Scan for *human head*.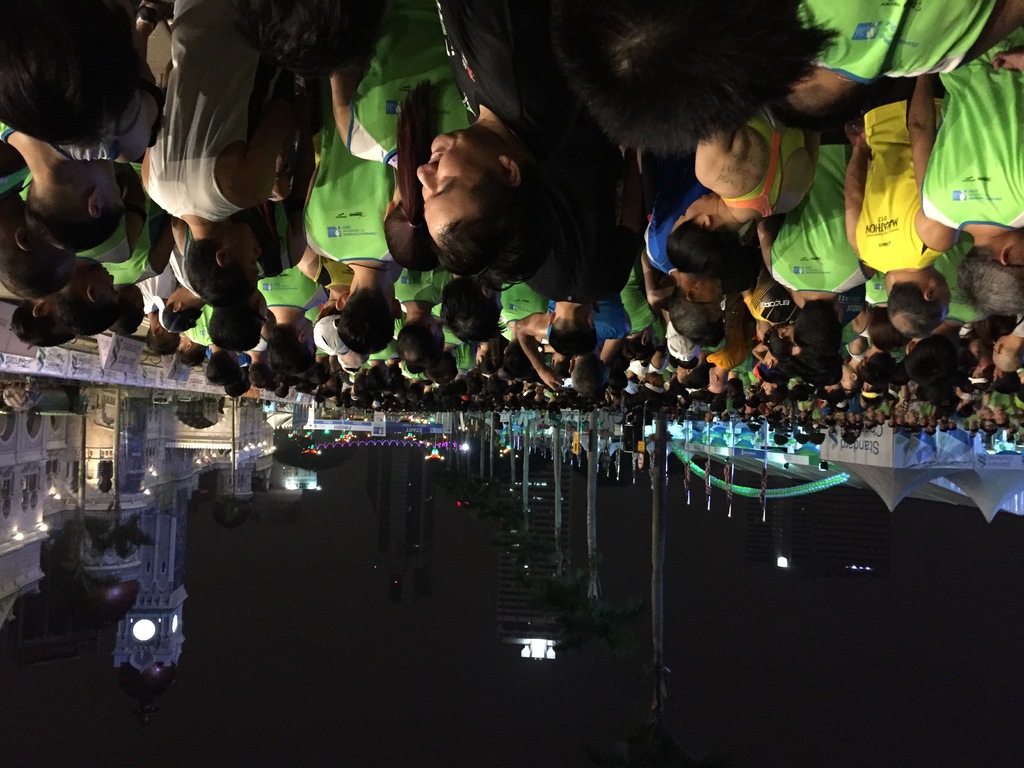
Scan result: bbox=[575, 0, 808, 148].
